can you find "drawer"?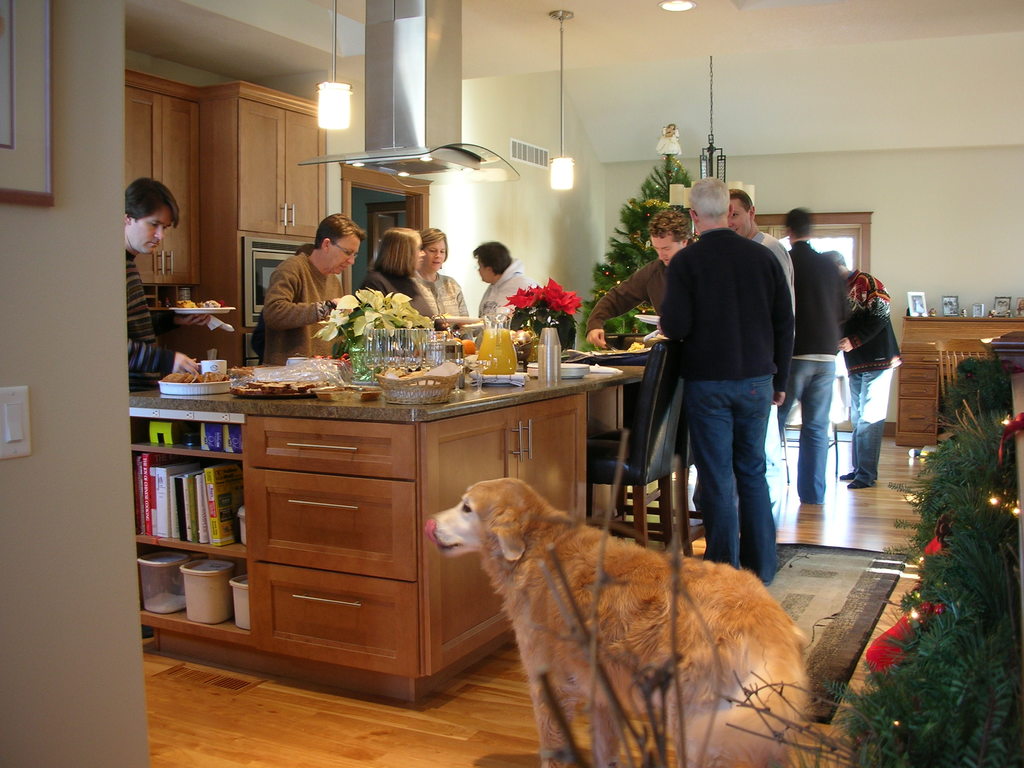
Yes, bounding box: (896,400,933,431).
